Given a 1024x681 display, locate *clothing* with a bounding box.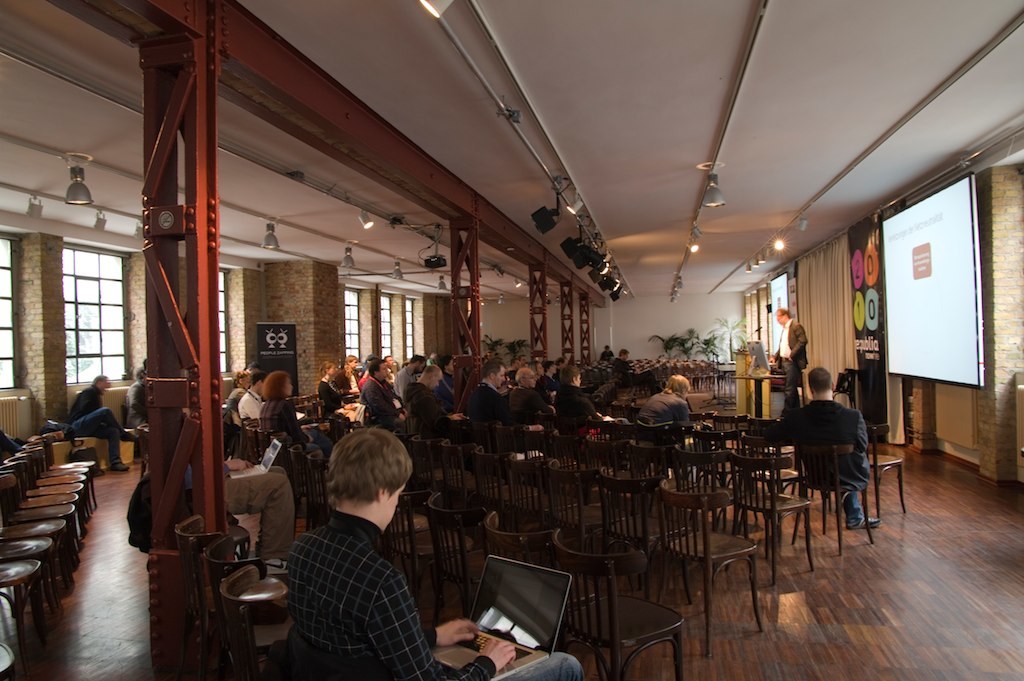
Located: left=59, top=382, right=130, bottom=461.
